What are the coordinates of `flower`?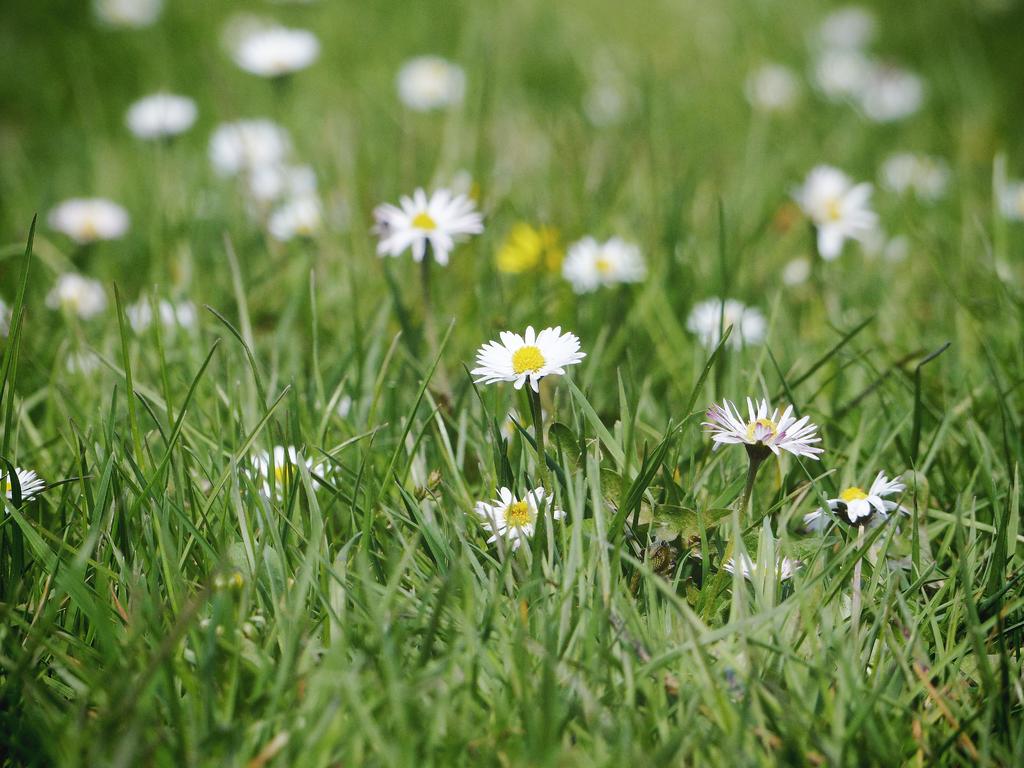
472:484:579:545.
